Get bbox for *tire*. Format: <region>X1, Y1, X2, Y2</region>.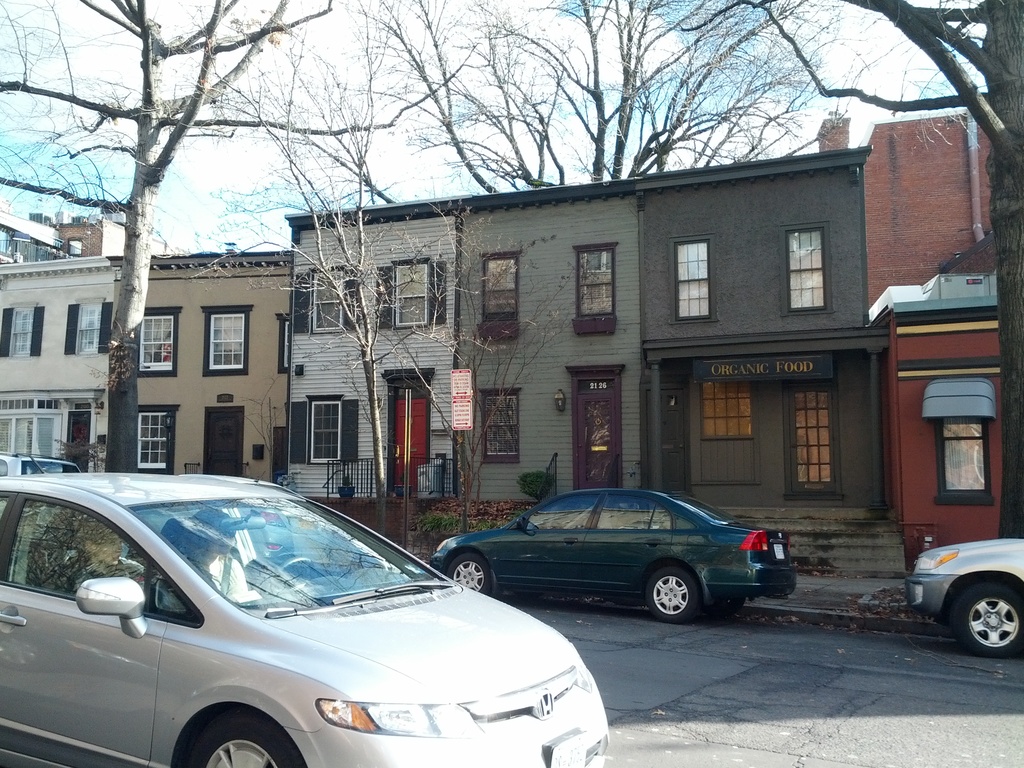
<region>715, 596, 751, 620</region>.
